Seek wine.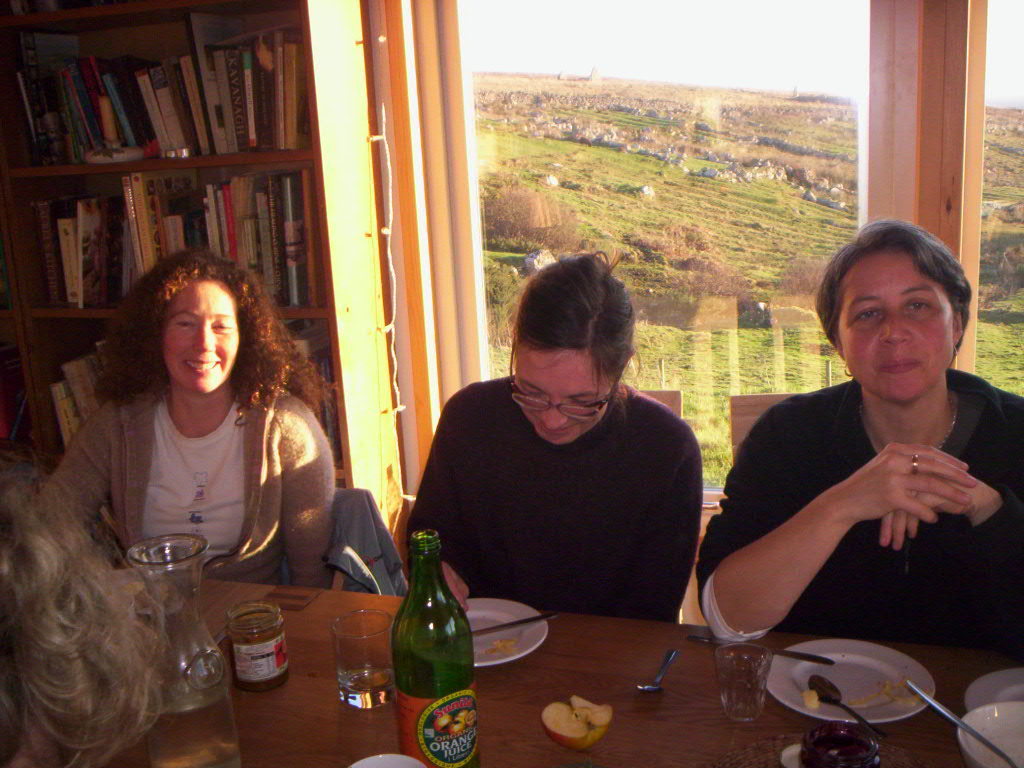
[left=384, top=528, right=475, bottom=755].
